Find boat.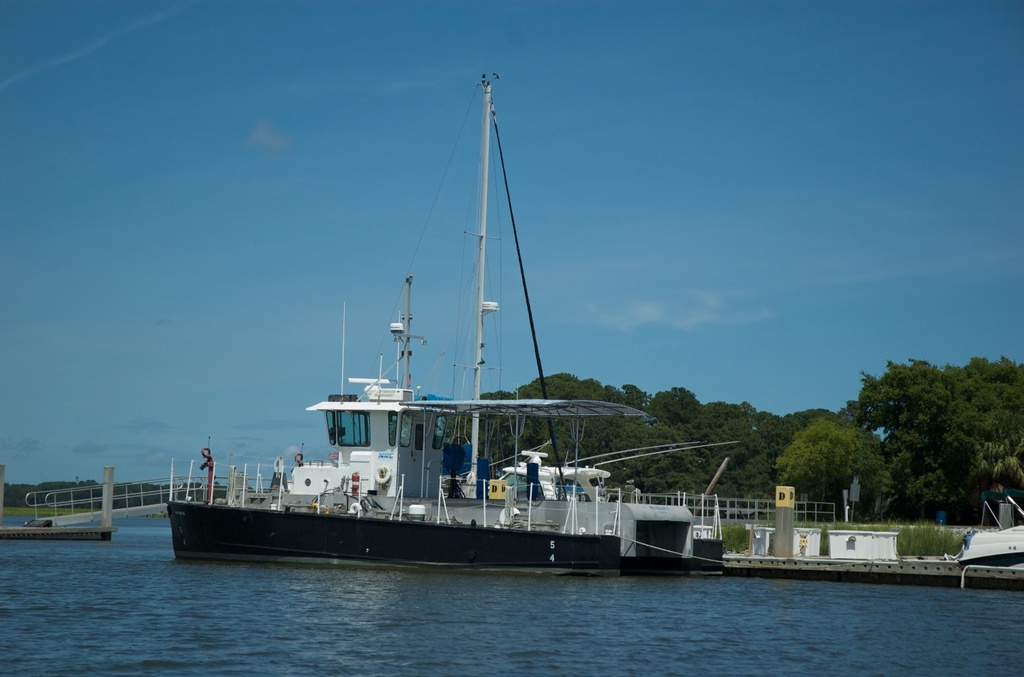
<bbox>171, 118, 775, 586</bbox>.
